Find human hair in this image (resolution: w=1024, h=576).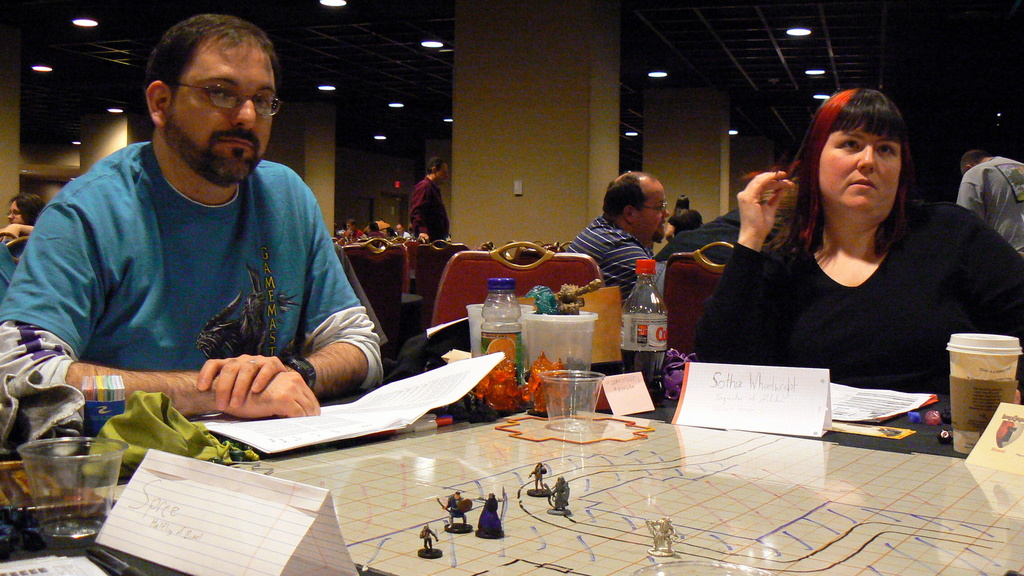
(x1=385, y1=227, x2=396, y2=239).
